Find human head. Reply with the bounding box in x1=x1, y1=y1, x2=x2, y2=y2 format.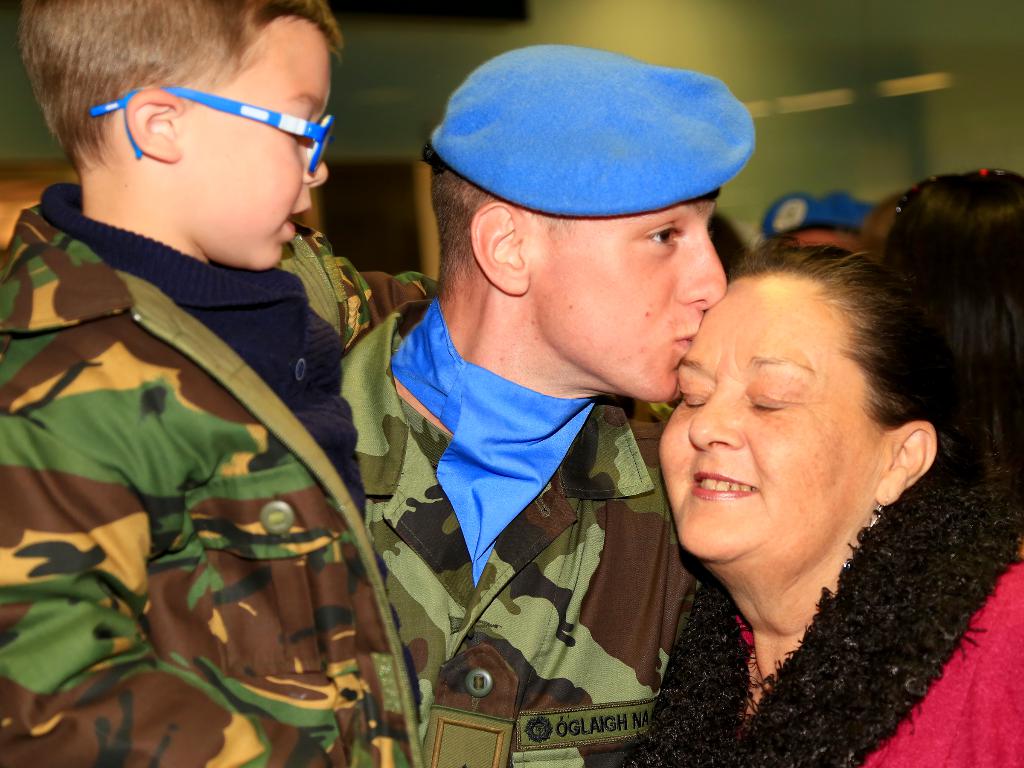
x1=12, y1=0, x2=350, y2=270.
